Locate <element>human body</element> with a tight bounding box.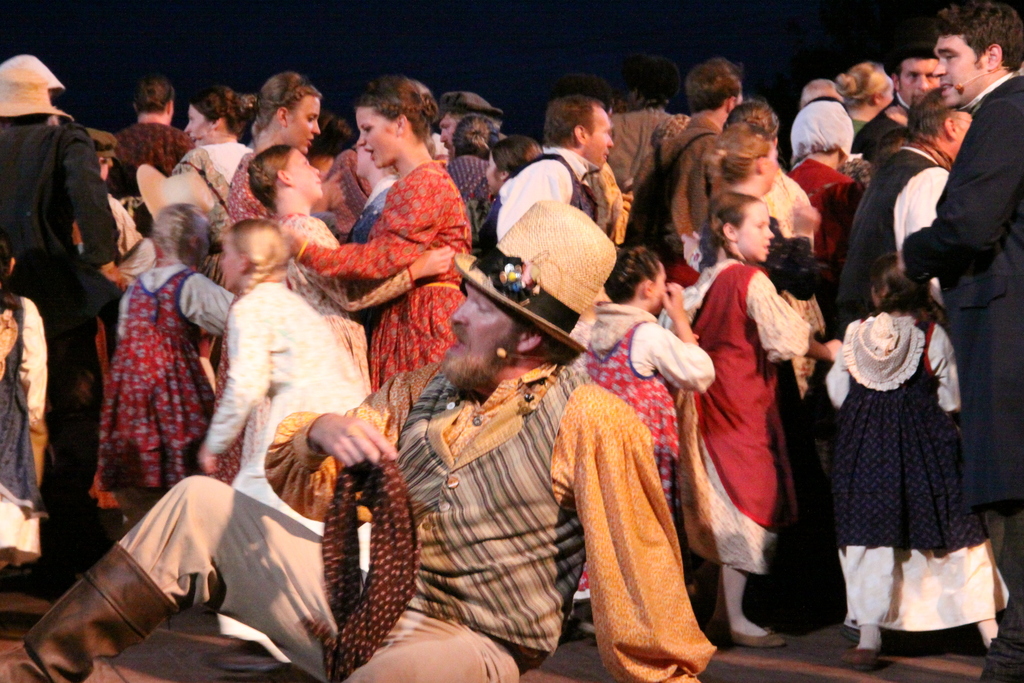
<region>479, 133, 545, 253</region>.
